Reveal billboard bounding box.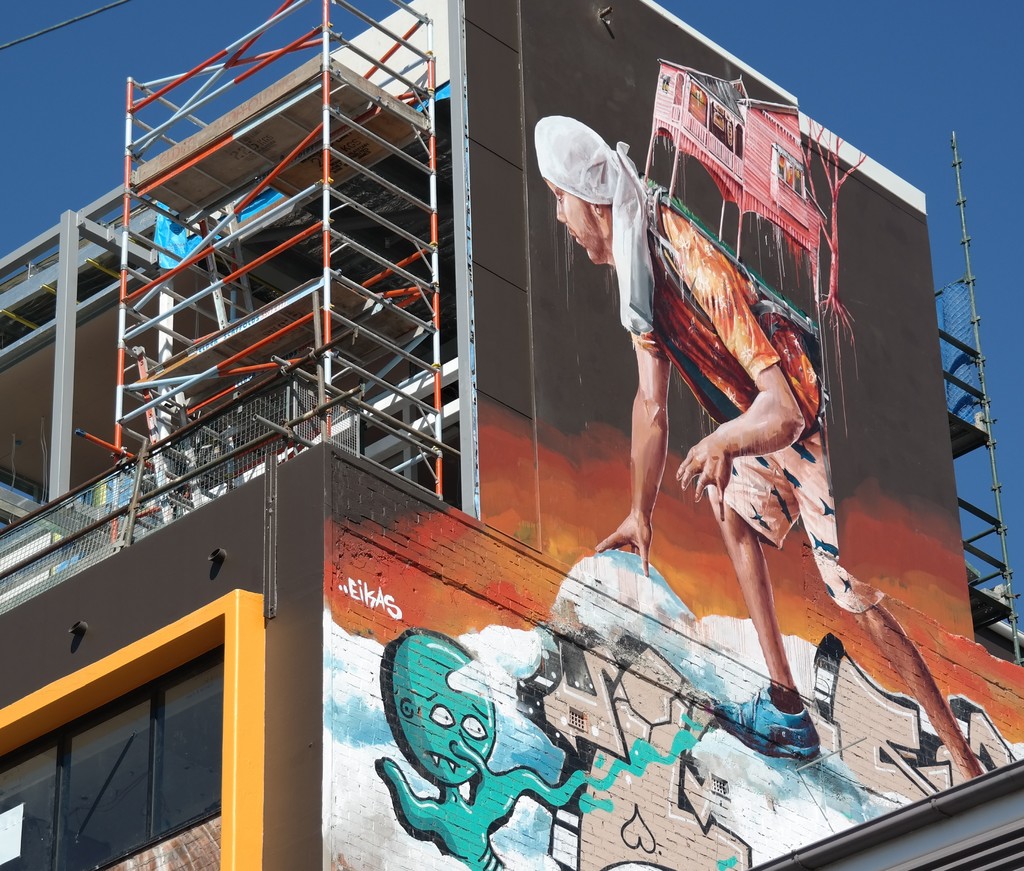
Revealed: box(312, 0, 1023, 870).
